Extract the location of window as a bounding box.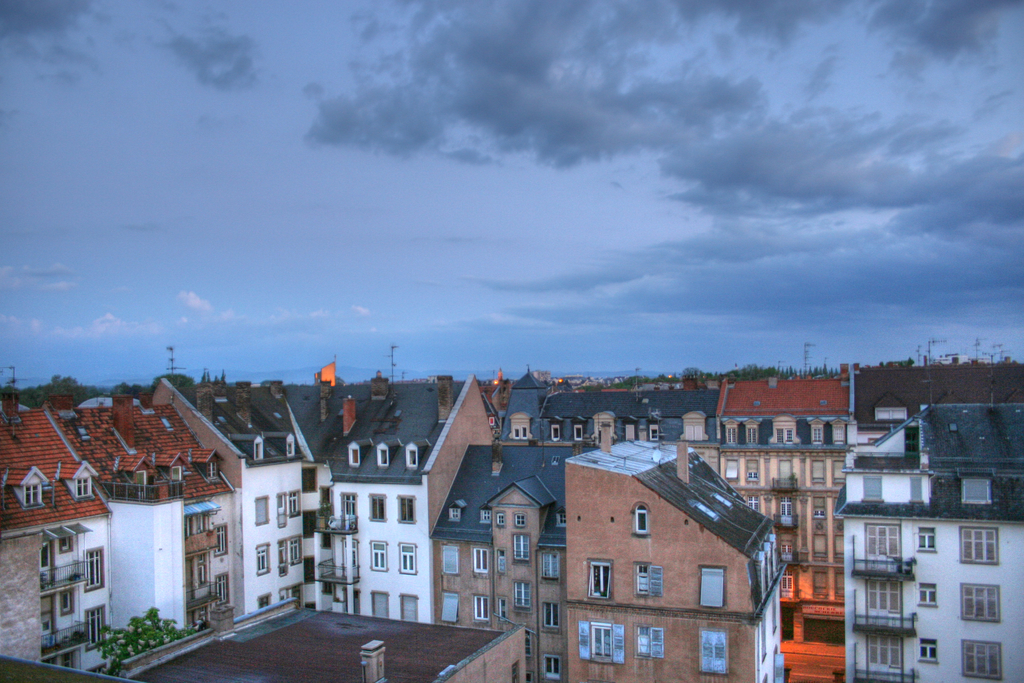
(left=508, top=423, right=529, bottom=443).
